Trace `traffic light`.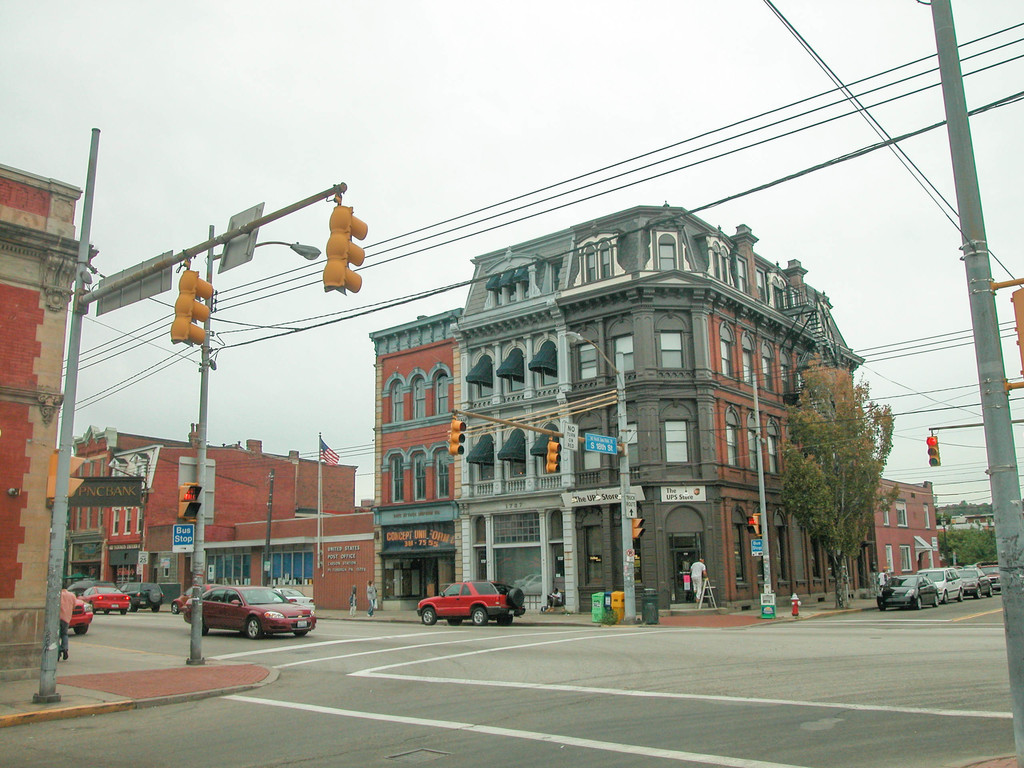
Traced to 449/415/467/454.
